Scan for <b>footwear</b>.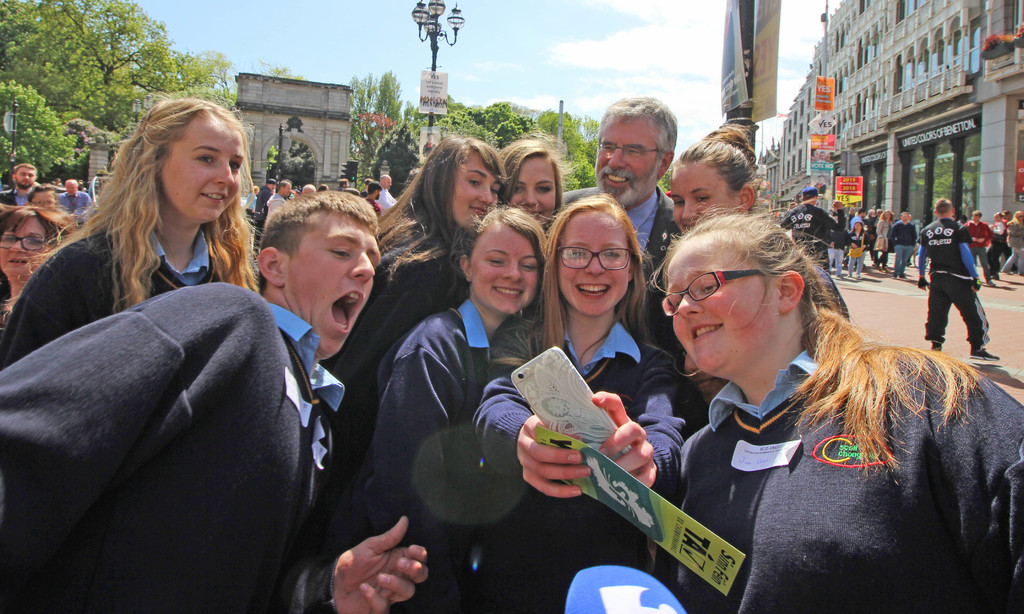
Scan result: detection(967, 340, 998, 358).
